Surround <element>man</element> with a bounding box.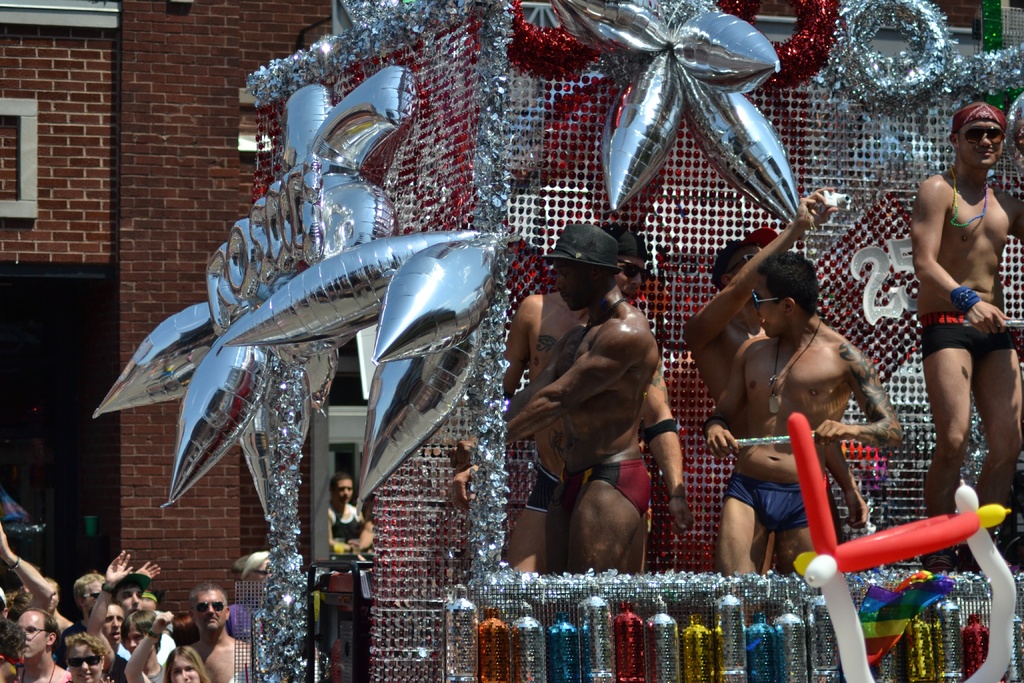
<bbox>325, 472, 364, 656</bbox>.
